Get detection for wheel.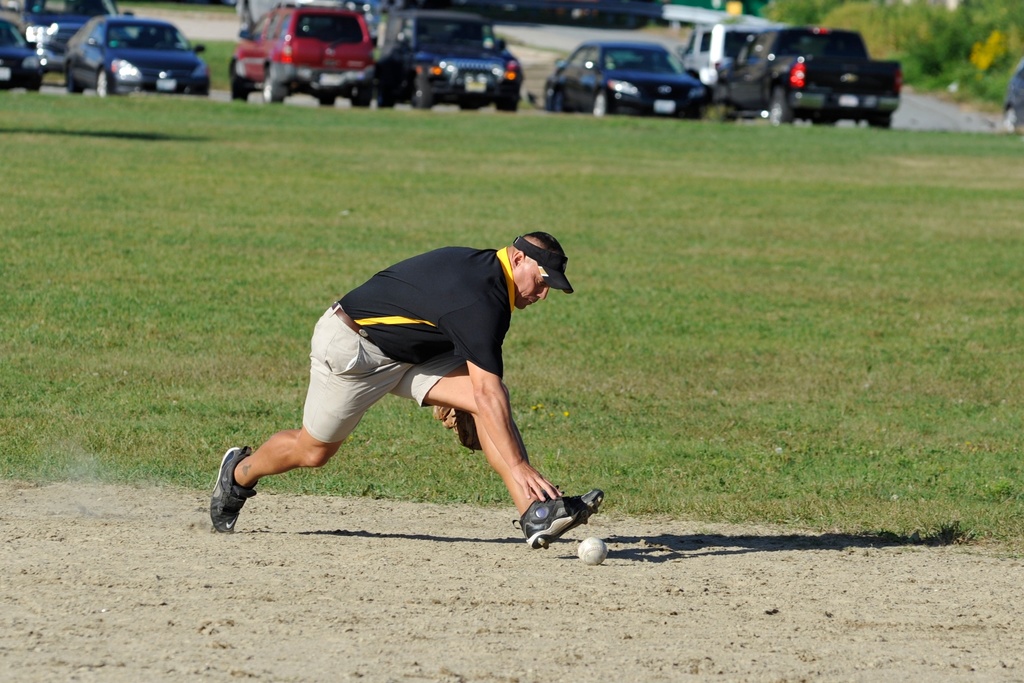
Detection: (97, 70, 111, 97).
